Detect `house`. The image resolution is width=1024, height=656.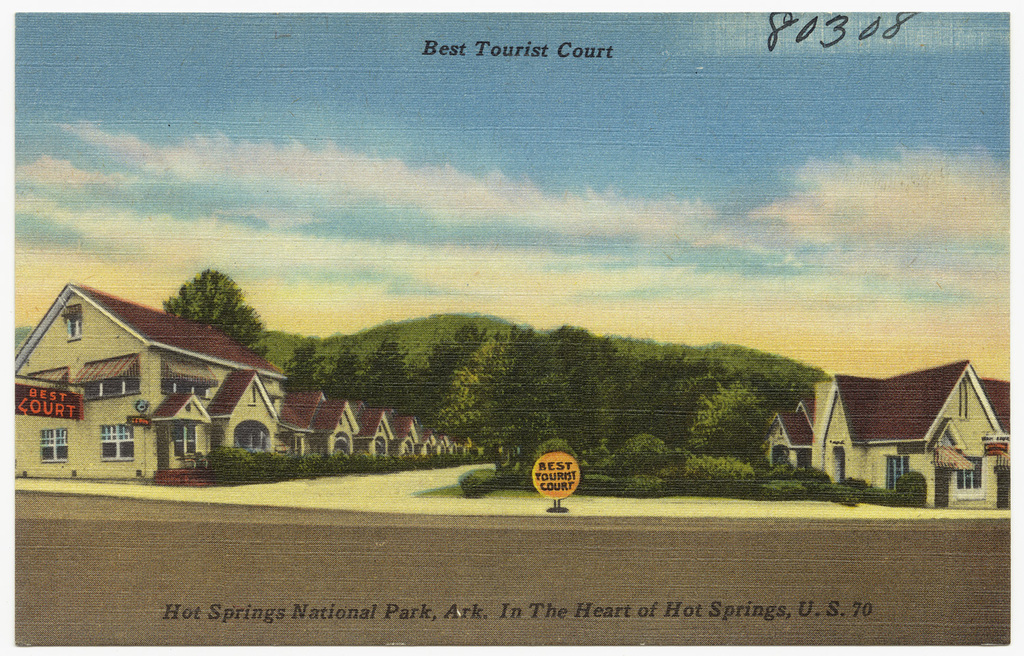
280,387,359,464.
